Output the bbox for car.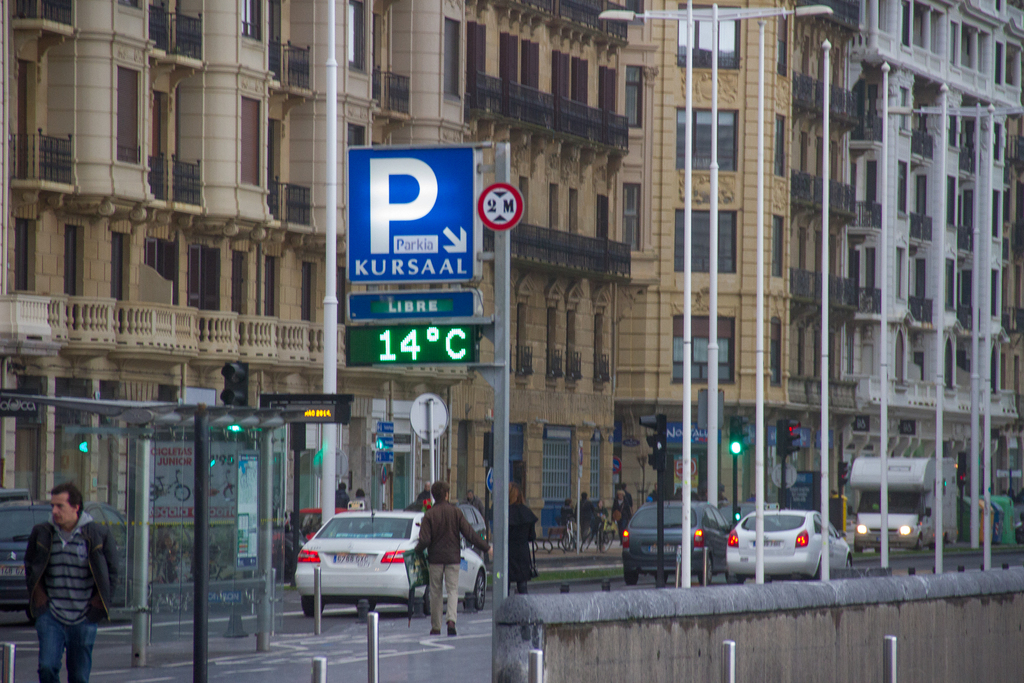
l=298, t=508, r=486, b=616.
